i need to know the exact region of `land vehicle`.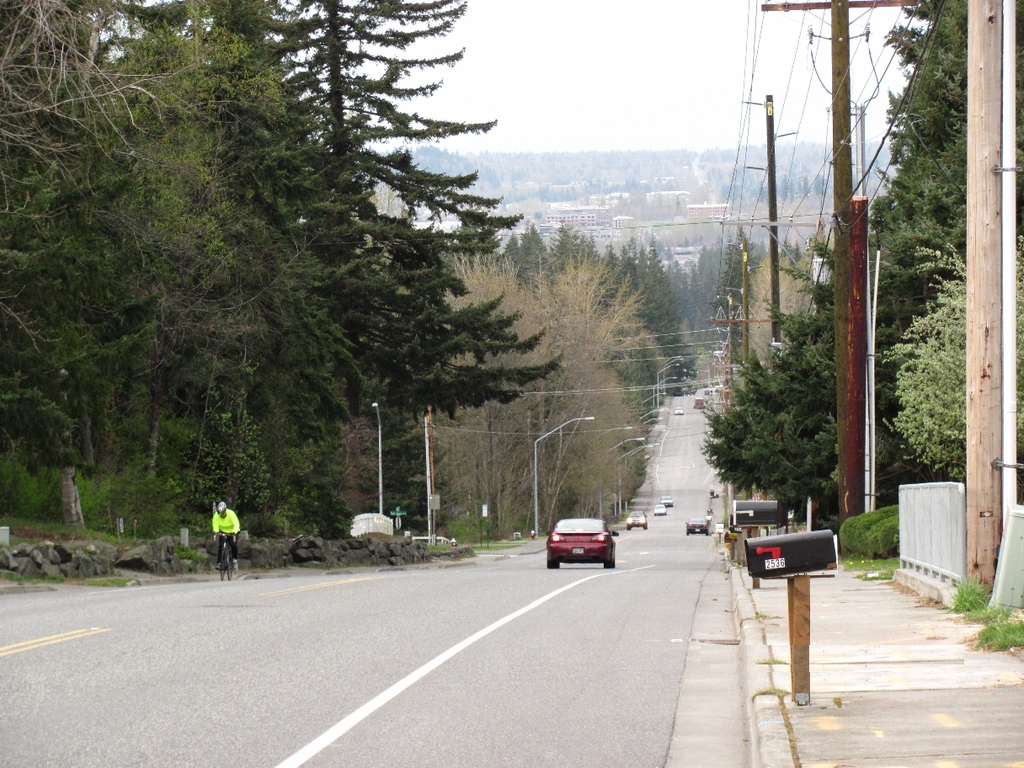
Region: locate(672, 404, 684, 416).
